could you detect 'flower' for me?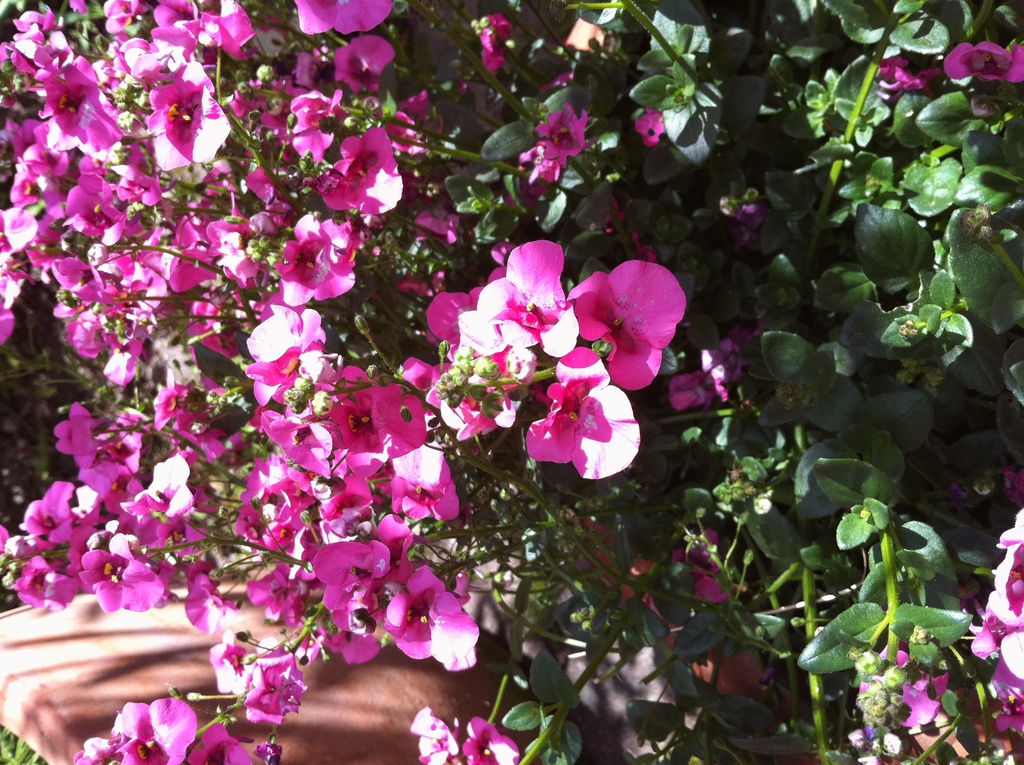
Detection result: select_region(346, 549, 484, 687).
